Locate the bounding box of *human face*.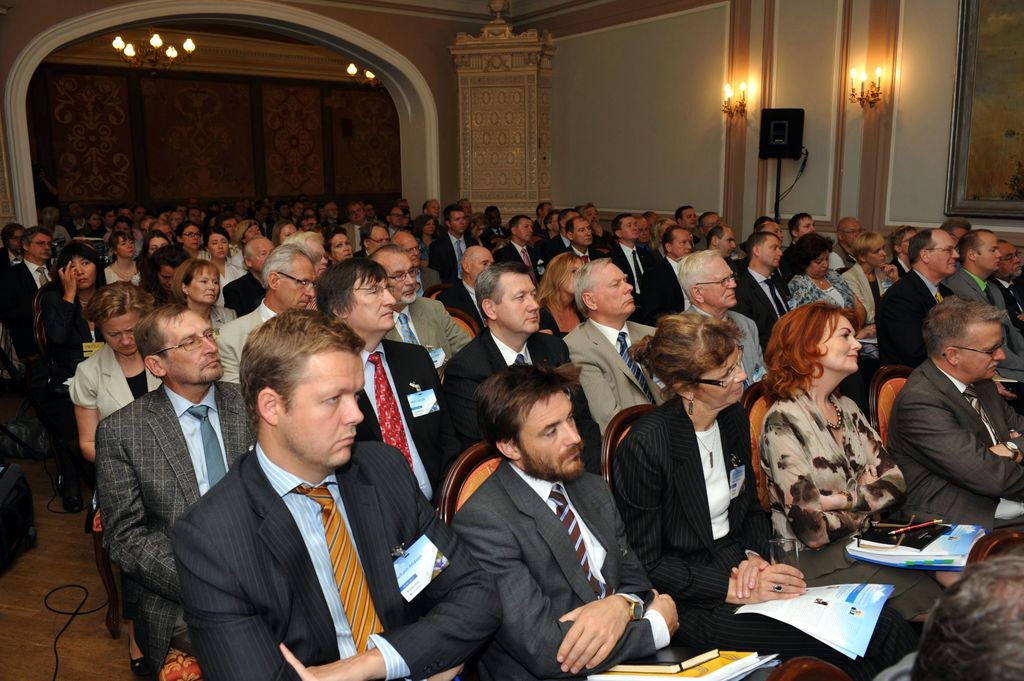
Bounding box: l=595, t=259, r=634, b=316.
